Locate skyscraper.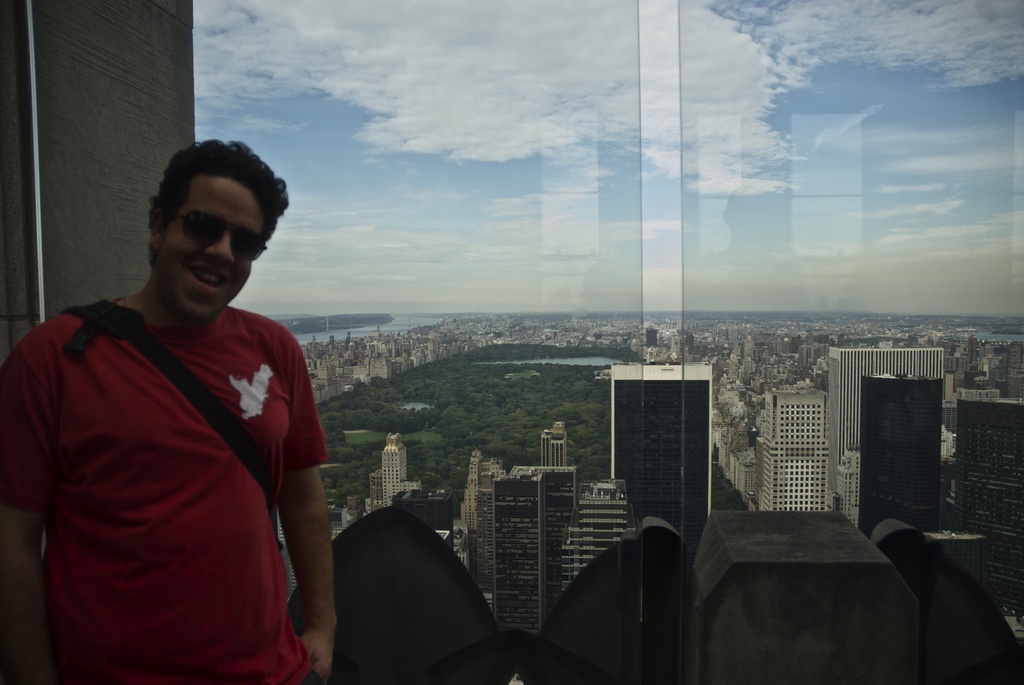
Bounding box: bbox=(945, 387, 1023, 614).
